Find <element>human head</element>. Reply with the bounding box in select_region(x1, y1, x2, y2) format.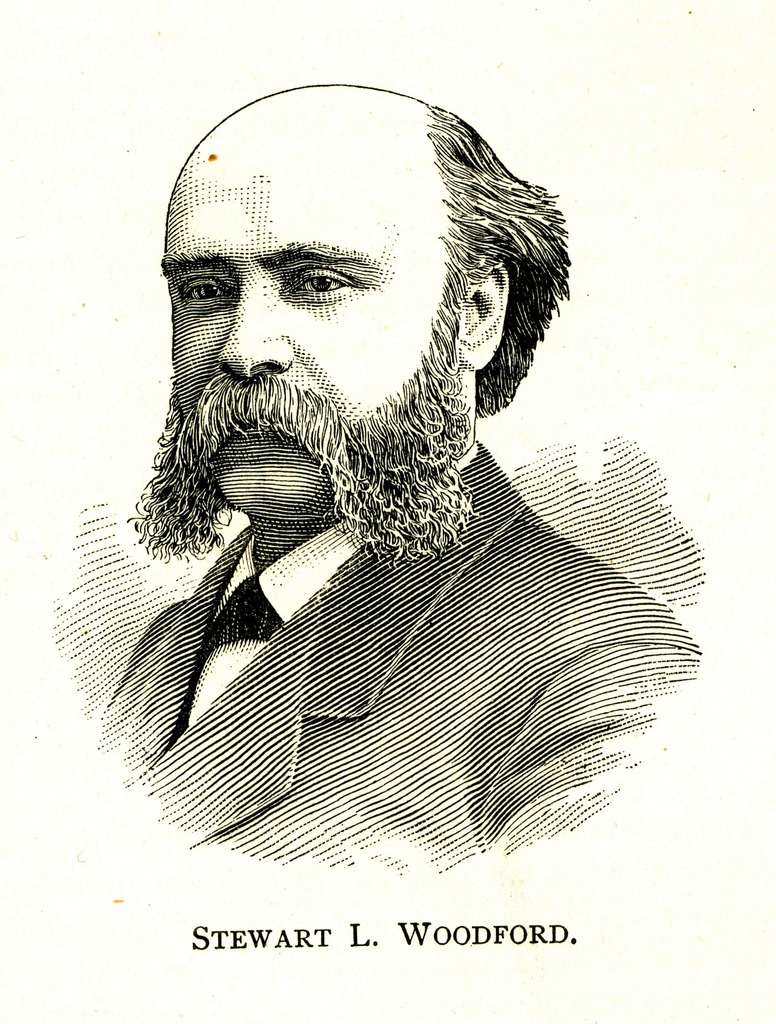
select_region(147, 92, 562, 488).
